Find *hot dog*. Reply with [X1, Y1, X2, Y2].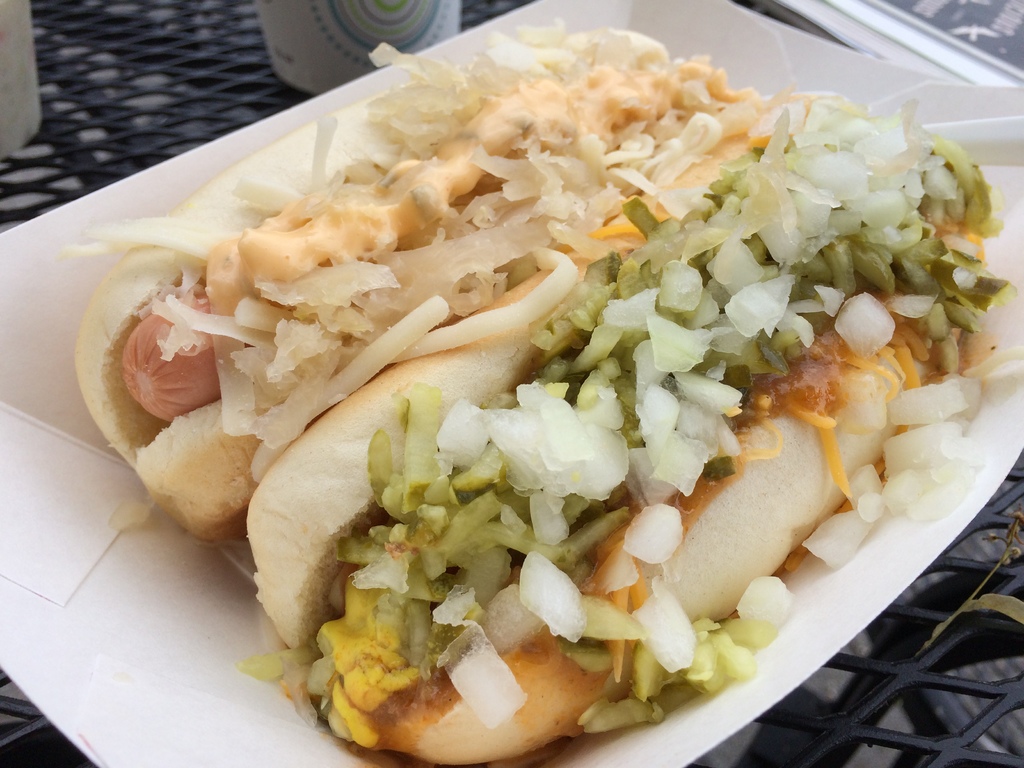
[61, 15, 1005, 767].
